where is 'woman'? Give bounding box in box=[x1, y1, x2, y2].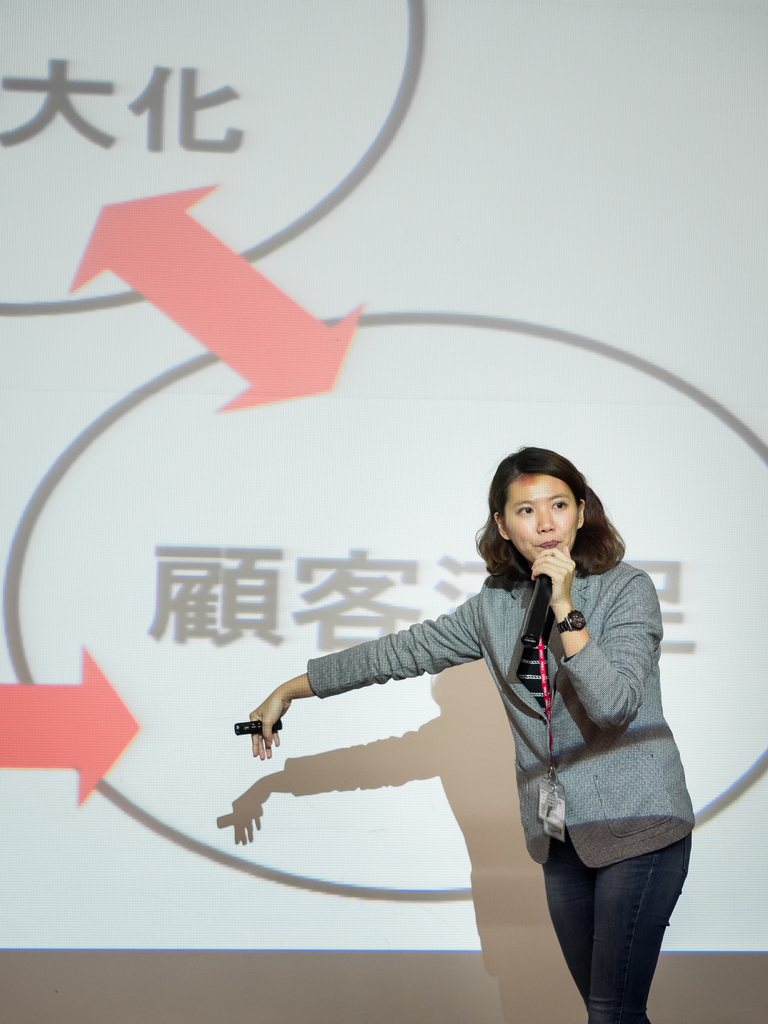
box=[240, 407, 692, 980].
